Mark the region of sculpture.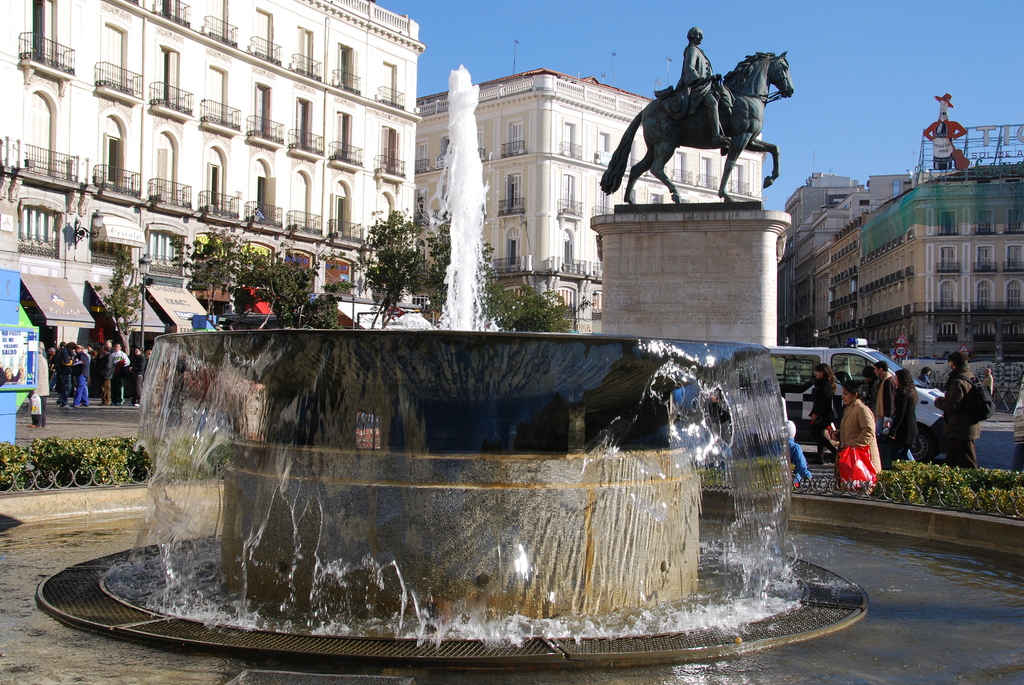
Region: region(611, 22, 798, 207).
